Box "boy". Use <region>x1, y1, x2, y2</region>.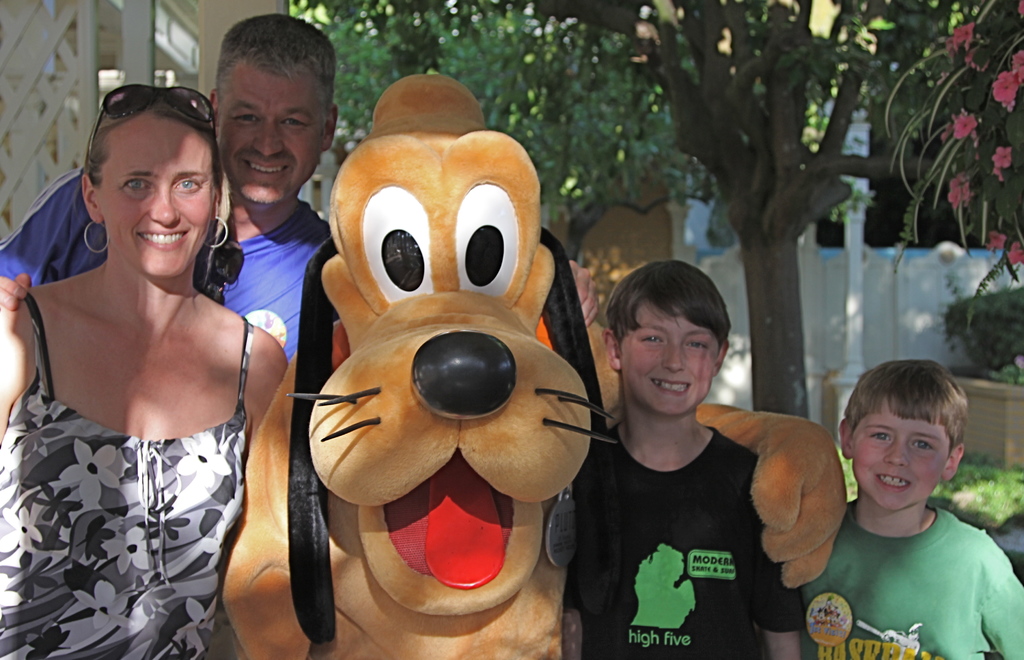
<region>568, 255, 803, 659</region>.
